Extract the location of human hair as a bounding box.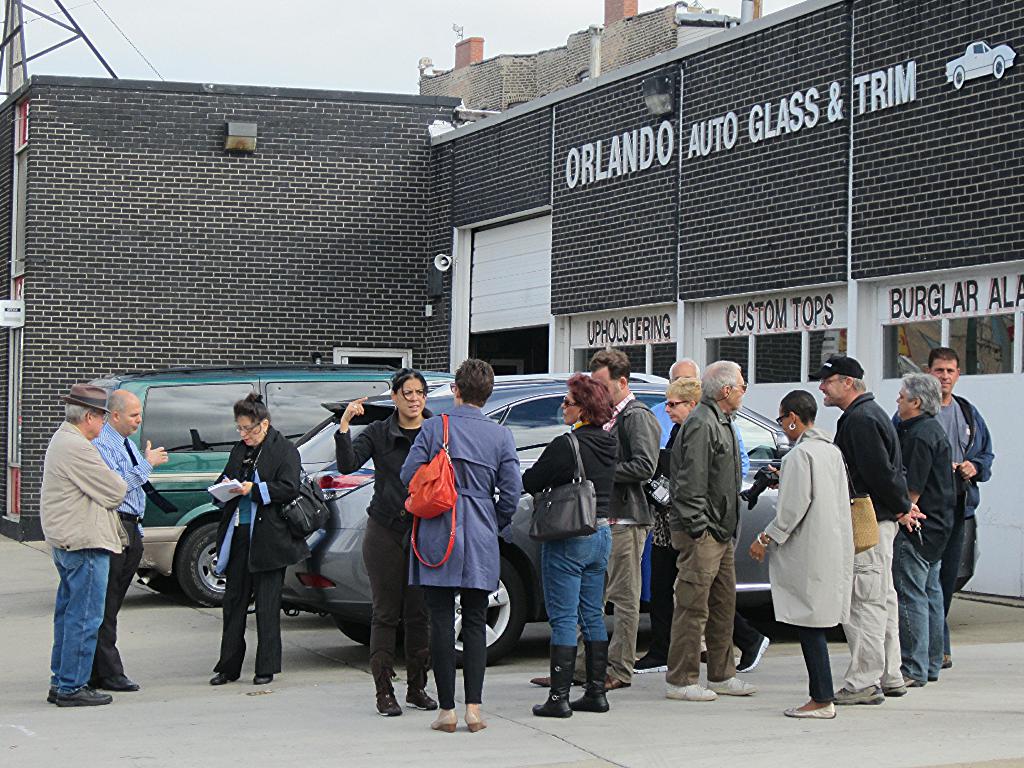
locate(233, 393, 271, 435).
